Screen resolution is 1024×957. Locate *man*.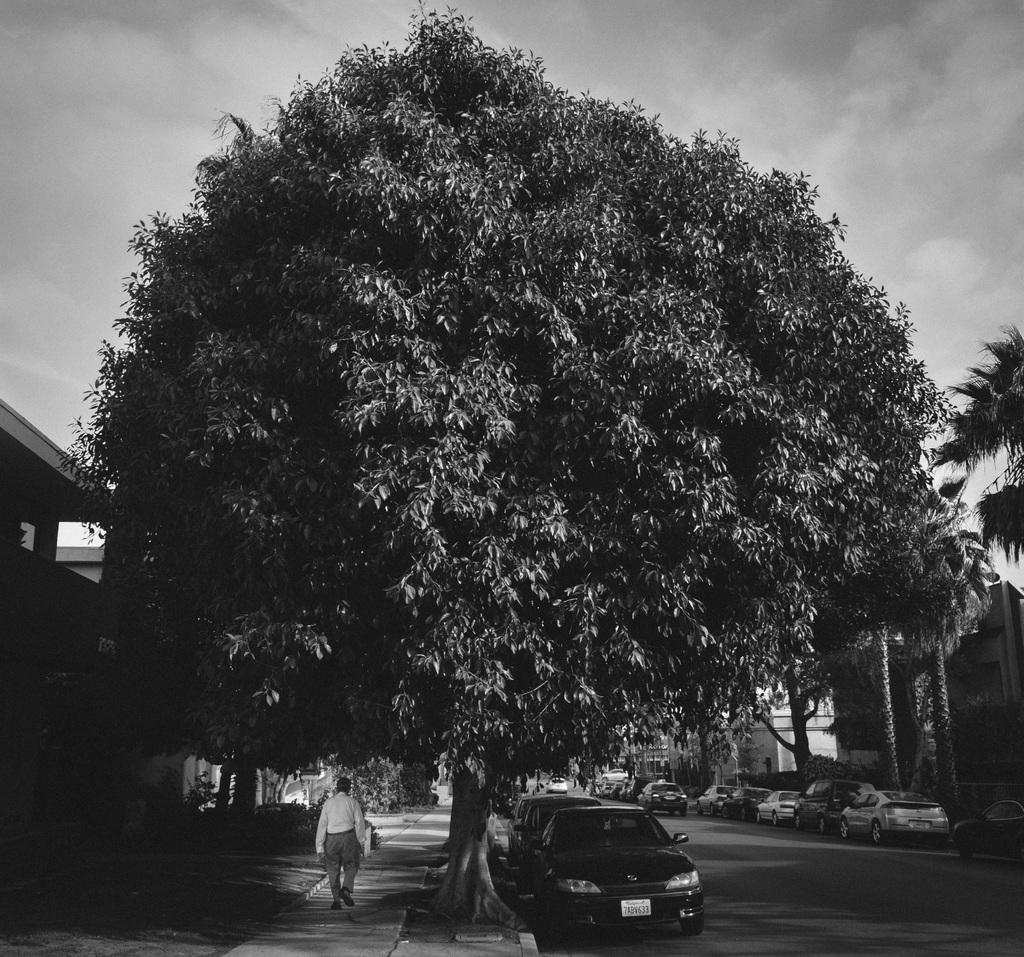
pyautogui.locateOnScreen(303, 789, 373, 921).
